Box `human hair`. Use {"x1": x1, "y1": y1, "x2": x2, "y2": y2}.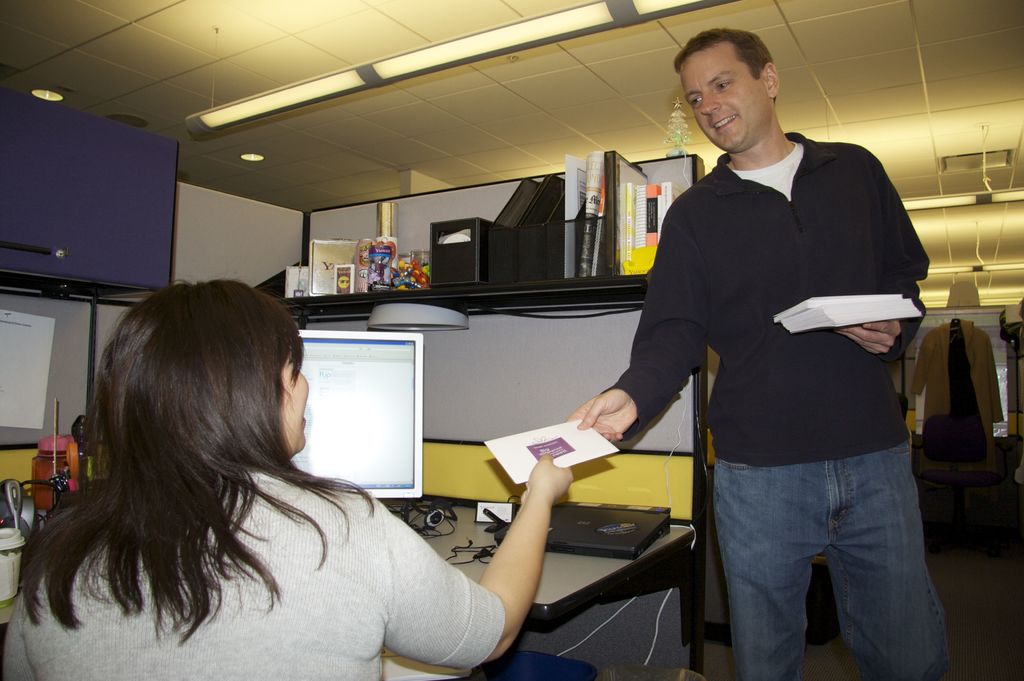
{"x1": 675, "y1": 24, "x2": 777, "y2": 105}.
